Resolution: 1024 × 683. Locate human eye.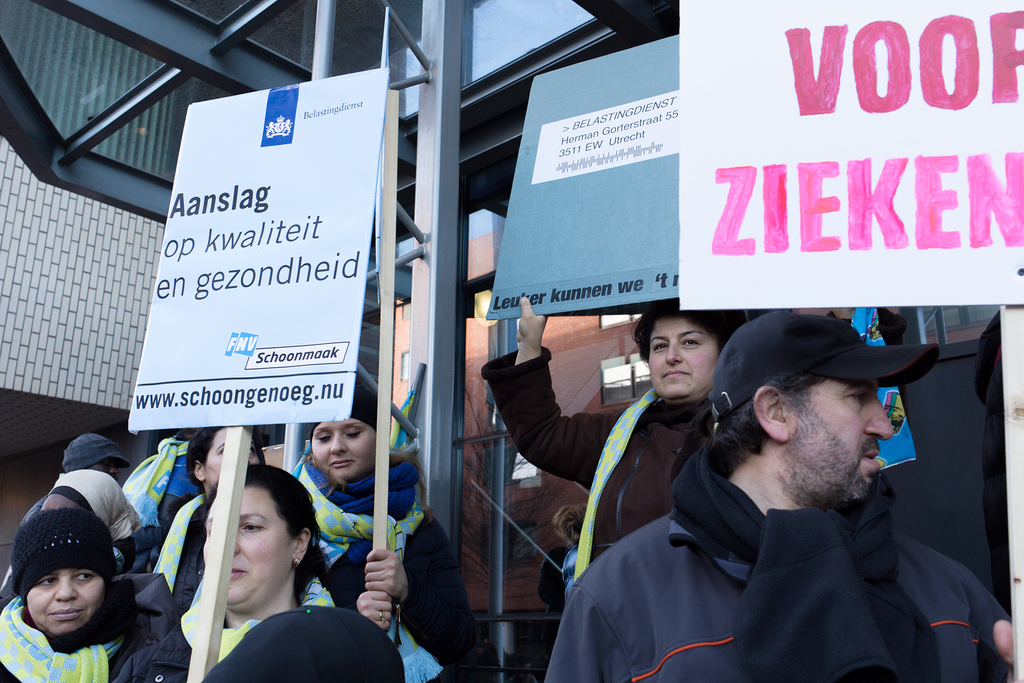
box=[342, 426, 365, 437].
